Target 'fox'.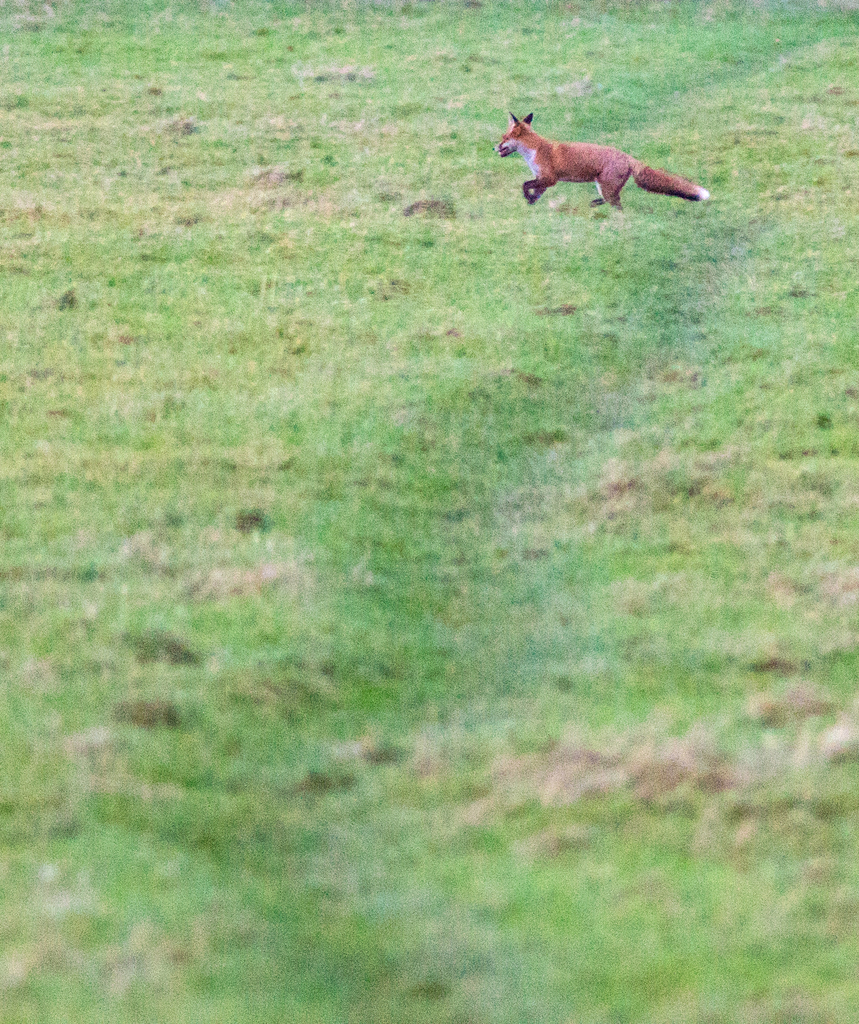
Target region: Rect(494, 111, 713, 211).
